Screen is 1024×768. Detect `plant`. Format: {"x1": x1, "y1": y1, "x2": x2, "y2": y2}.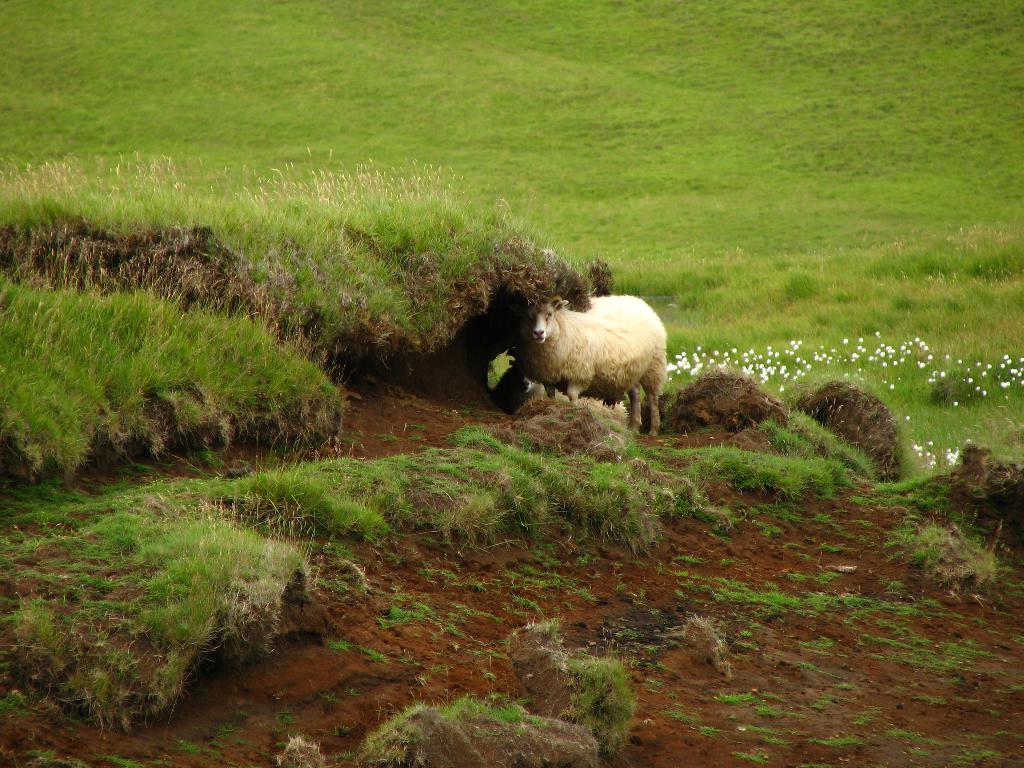
{"x1": 923, "y1": 599, "x2": 955, "y2": 607}.
